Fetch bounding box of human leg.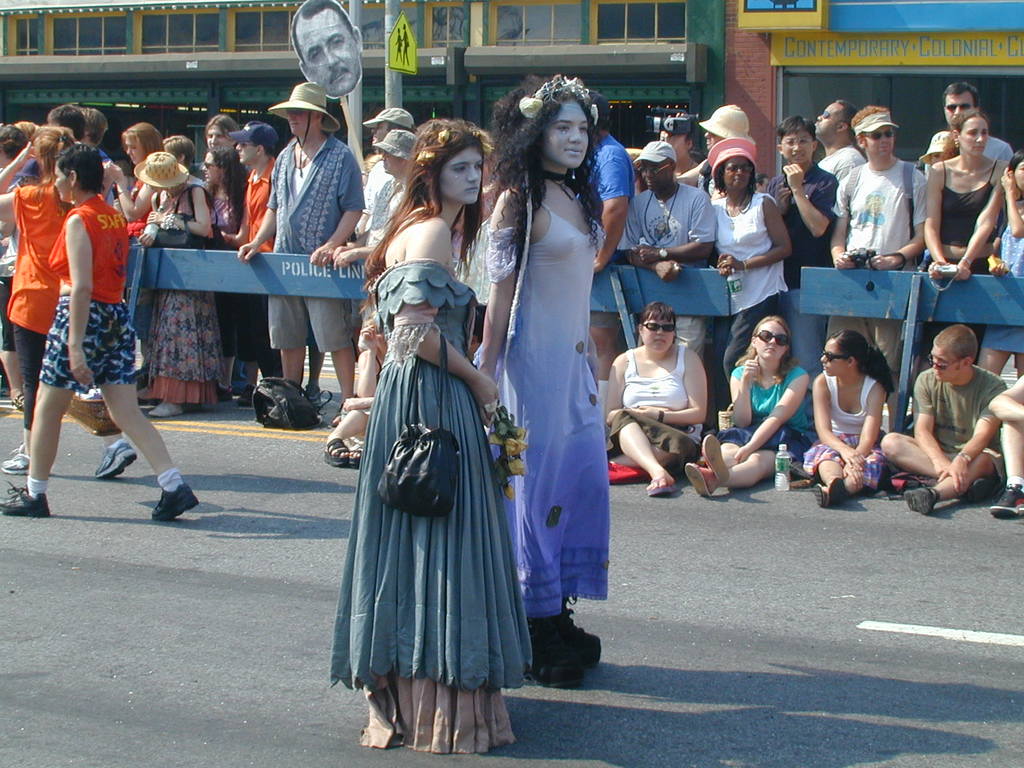
Bbox: select_region(810, 438, 878, 504).
